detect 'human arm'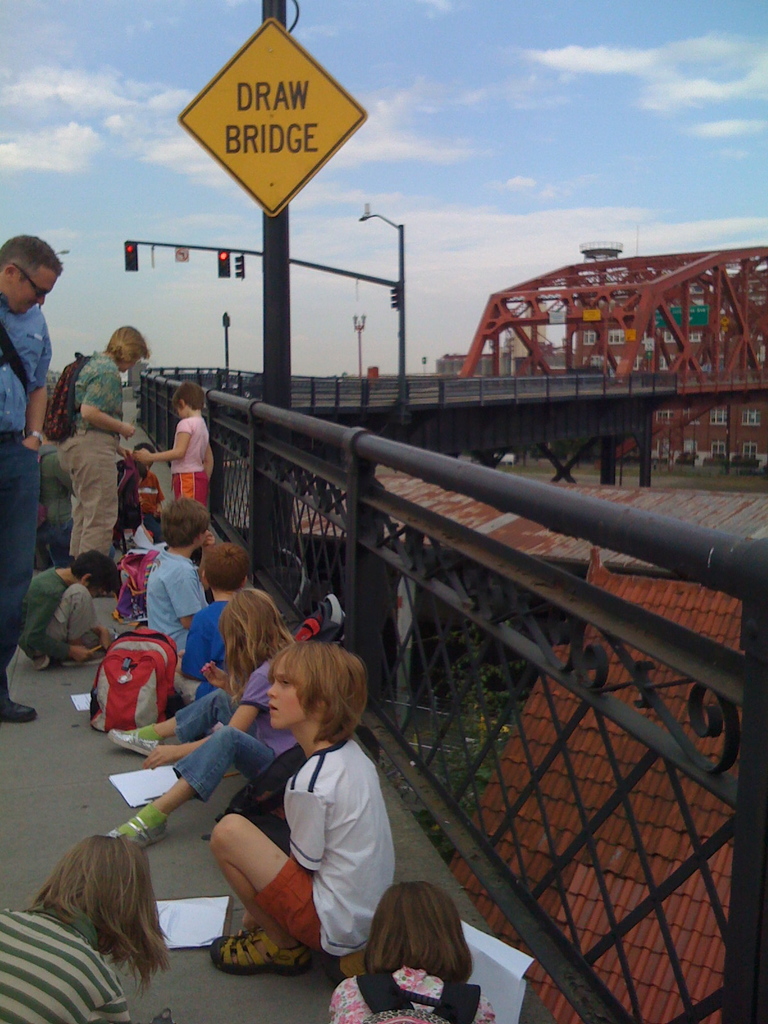
locate(148, 680, 263, 771)
